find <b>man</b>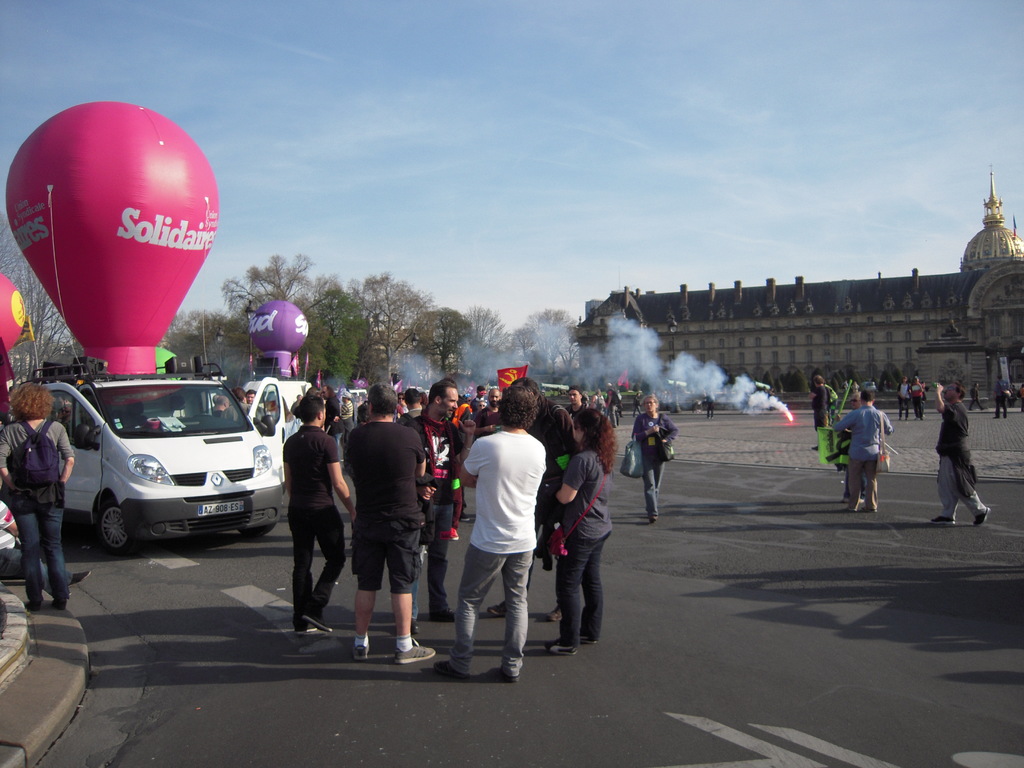
<box>397,389,422,424</box>
